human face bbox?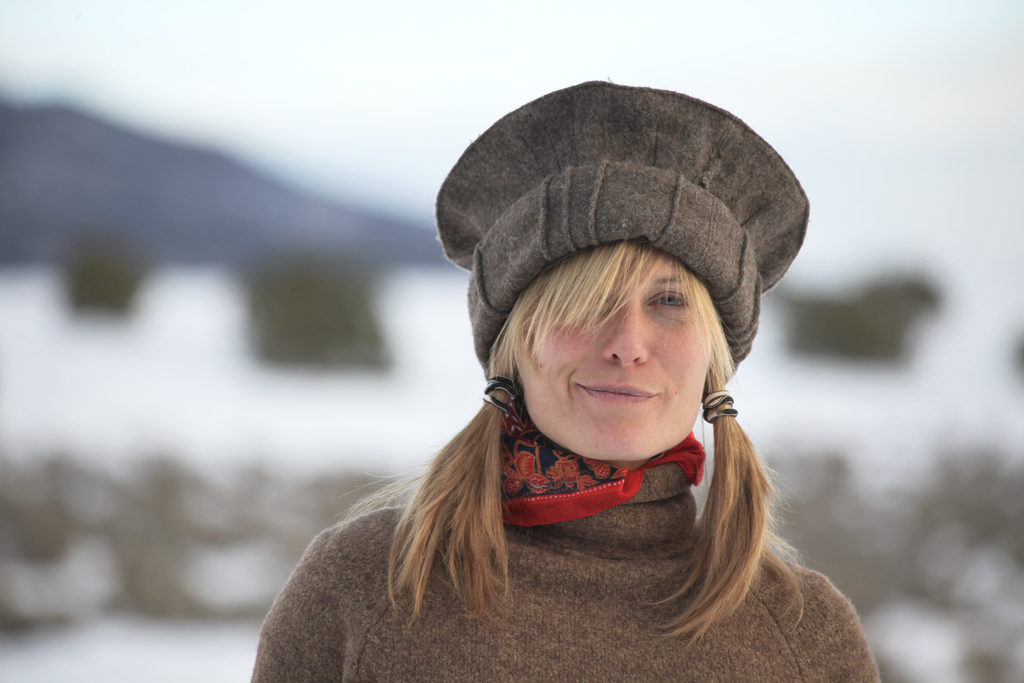
515/251/710/461
